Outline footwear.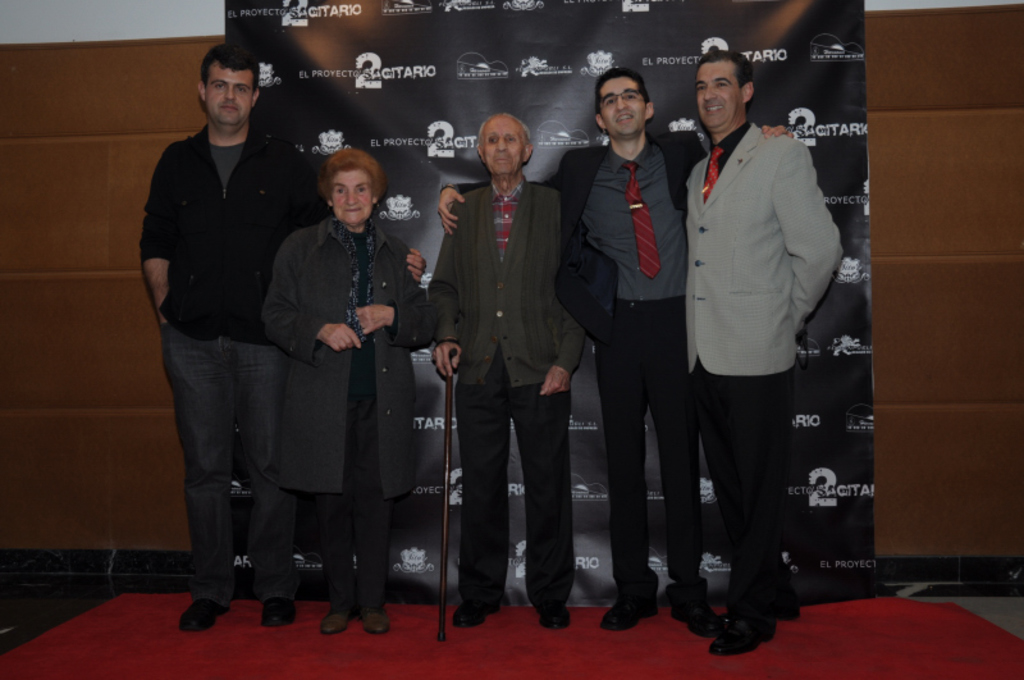
Outline: [x1=179, y1=597, x2=225, y2=633].
